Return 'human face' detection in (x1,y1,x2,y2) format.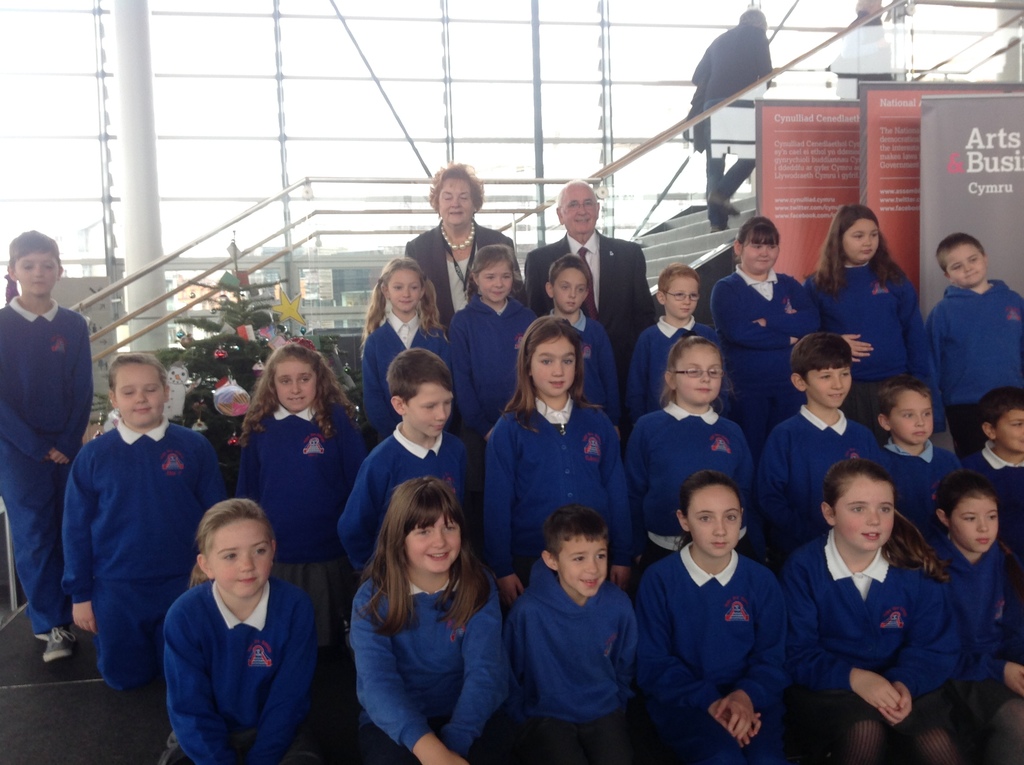
(404,515,460,571).
